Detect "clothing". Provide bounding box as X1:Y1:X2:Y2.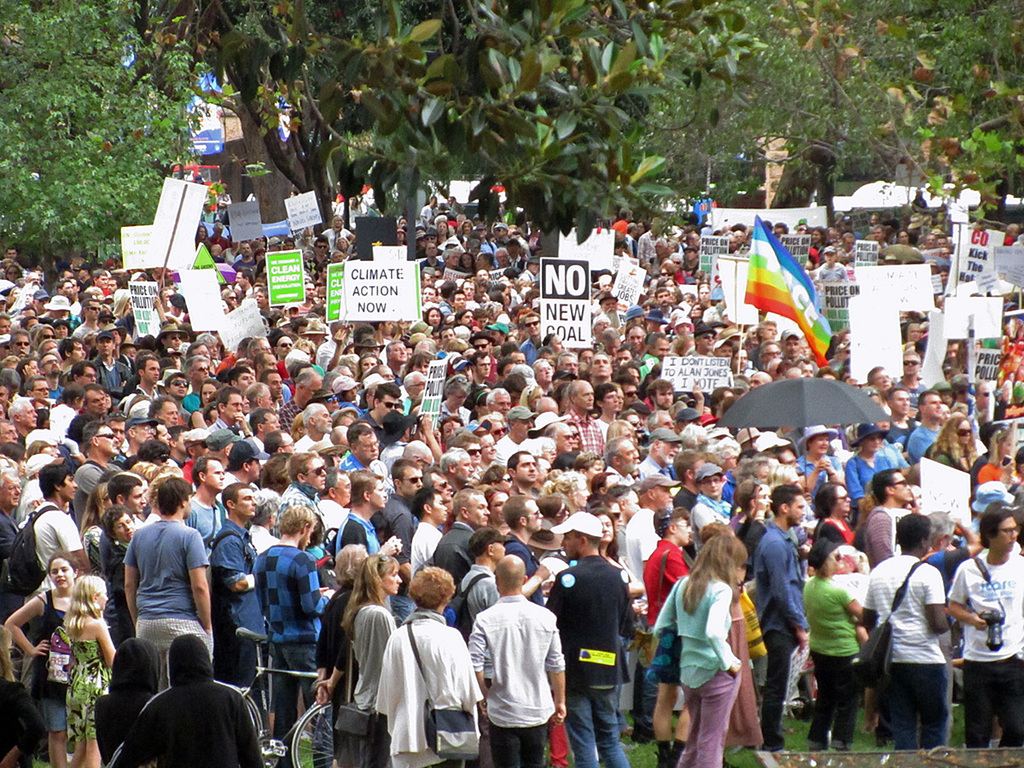
1002:445:1023:532.
